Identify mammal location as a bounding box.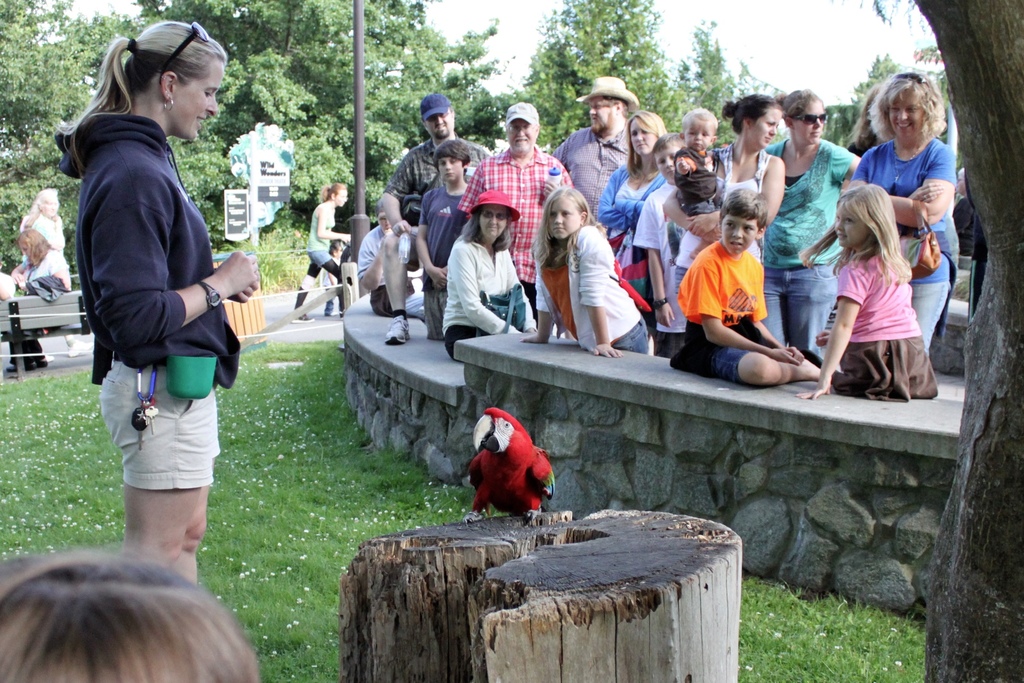
Rect(803, 183, 937, 415).
